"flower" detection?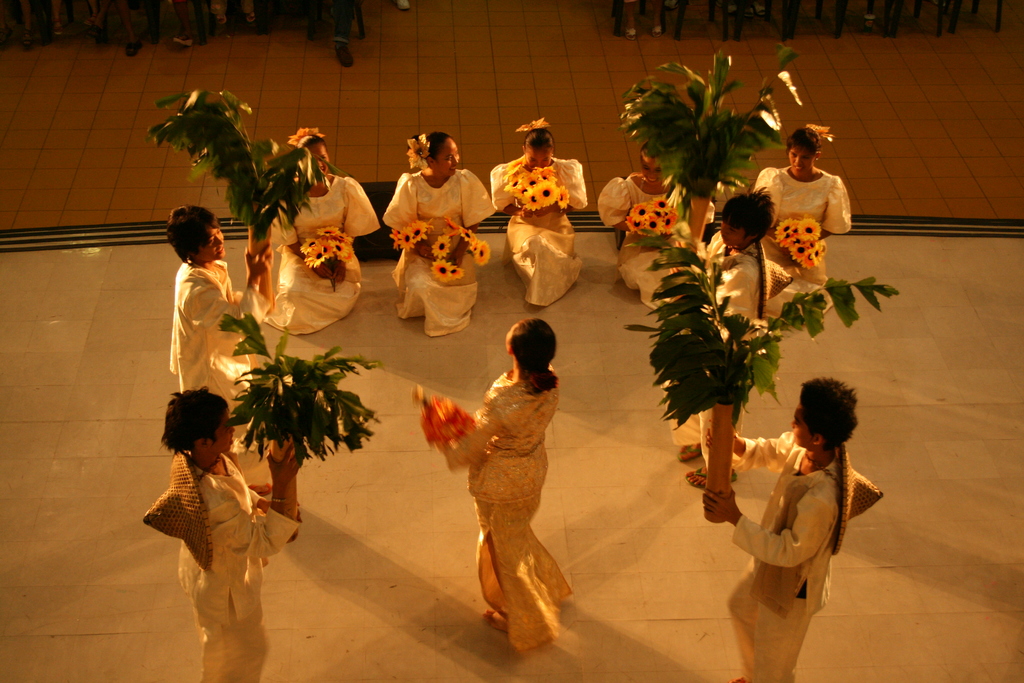
bbox=(399, 231, 424, 250)
